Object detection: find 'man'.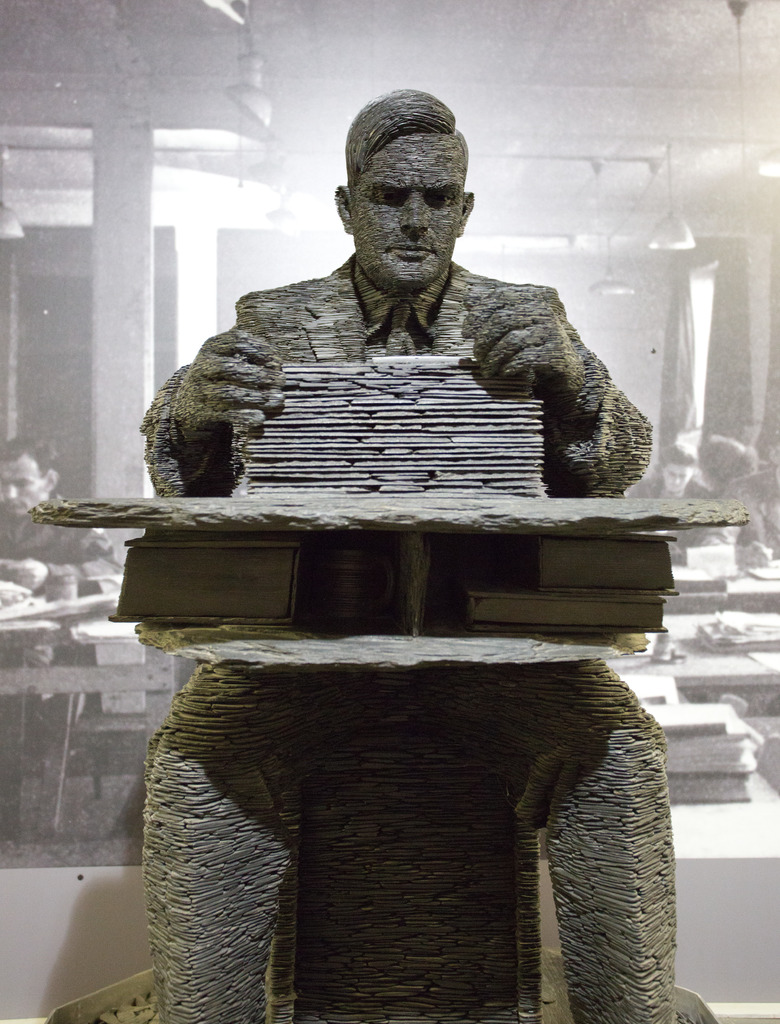
[x1=145, y1=88, x2=672, y2=1023].
